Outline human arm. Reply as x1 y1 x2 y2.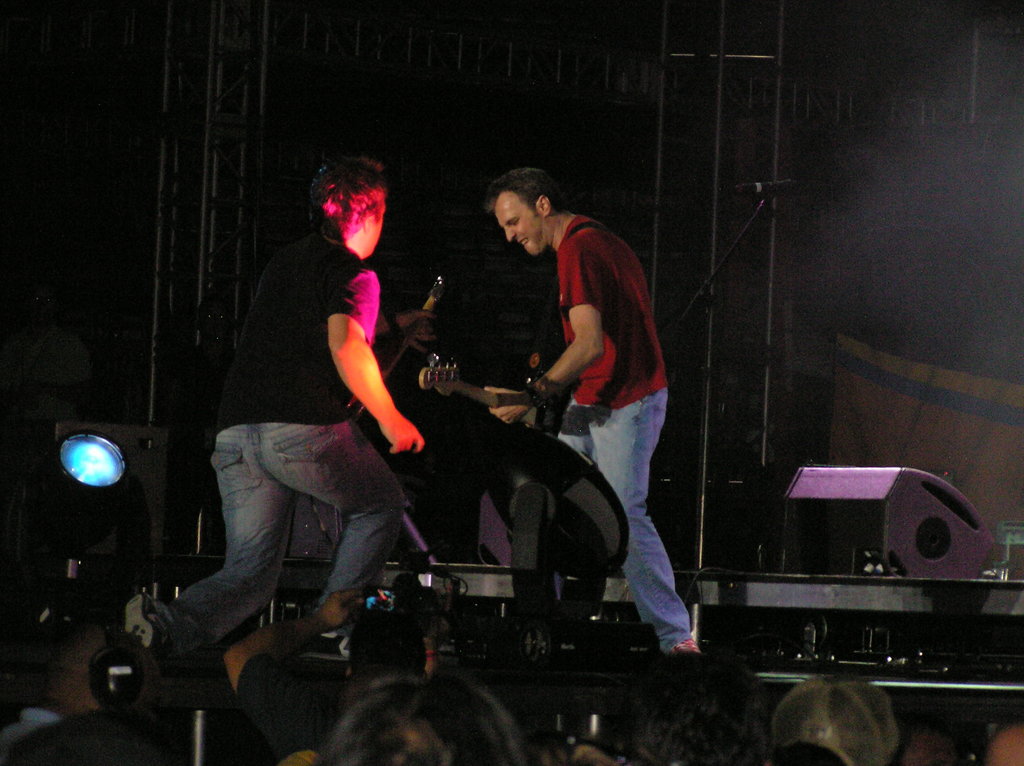
378 309 437 347.
